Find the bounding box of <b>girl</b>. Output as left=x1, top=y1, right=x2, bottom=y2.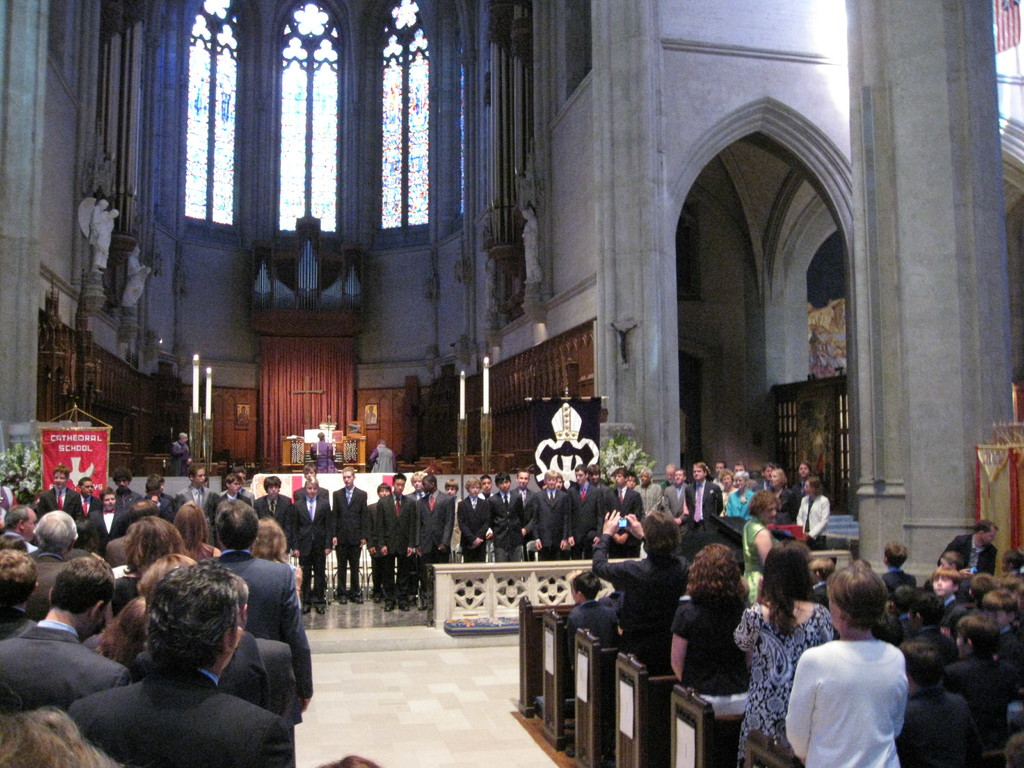
left=730, top=541, right=834, bottom=767.
